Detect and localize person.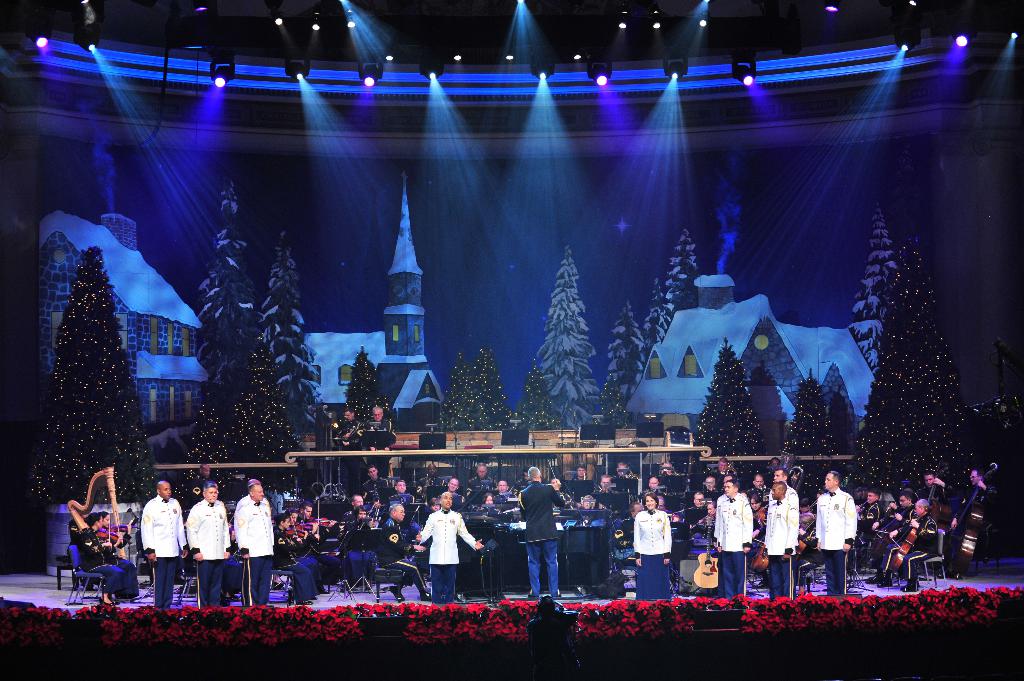
Localized at [x1=886, y1=495, x2=939, y2=584].
